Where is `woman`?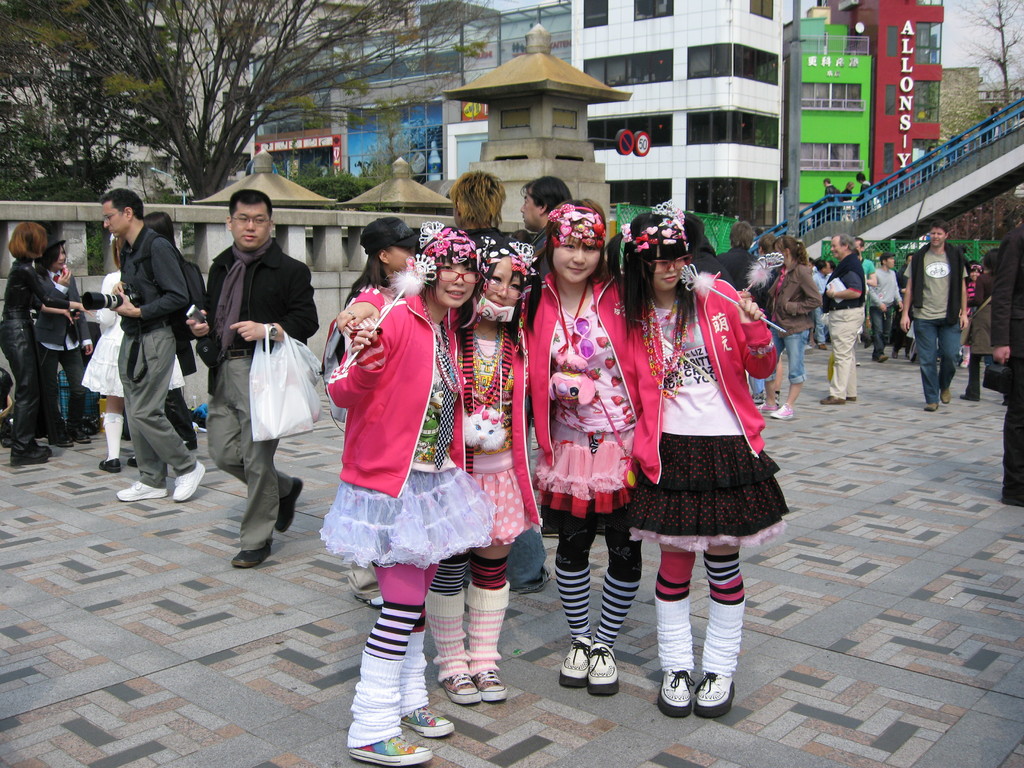
968, 240, 999, 400.
